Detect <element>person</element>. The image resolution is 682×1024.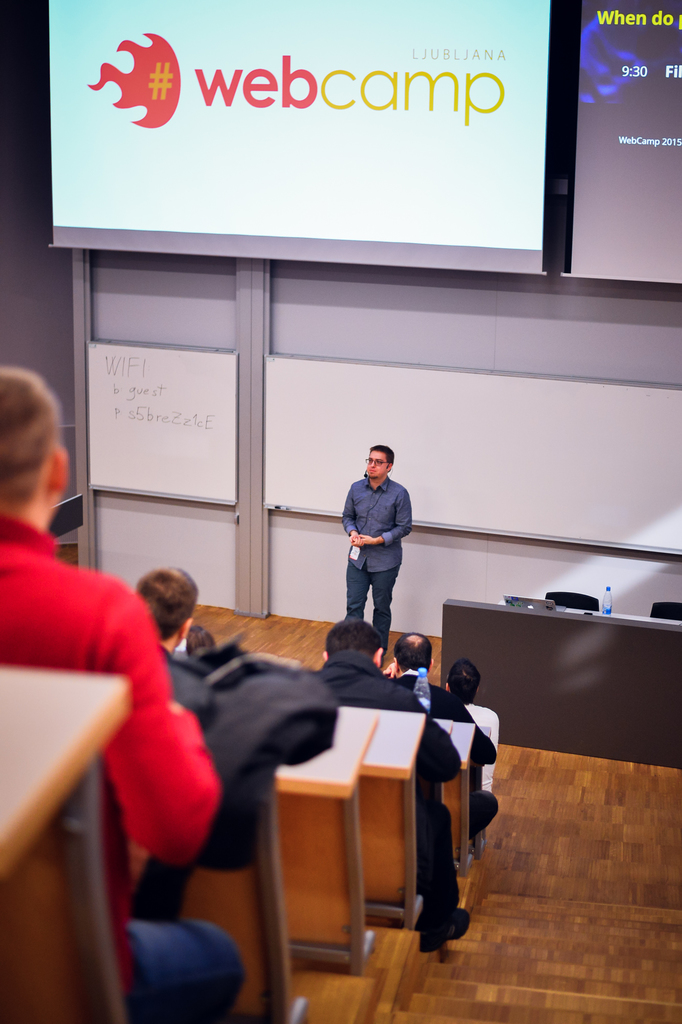
<bbox>335, 437, 419, 657</bbox>.
